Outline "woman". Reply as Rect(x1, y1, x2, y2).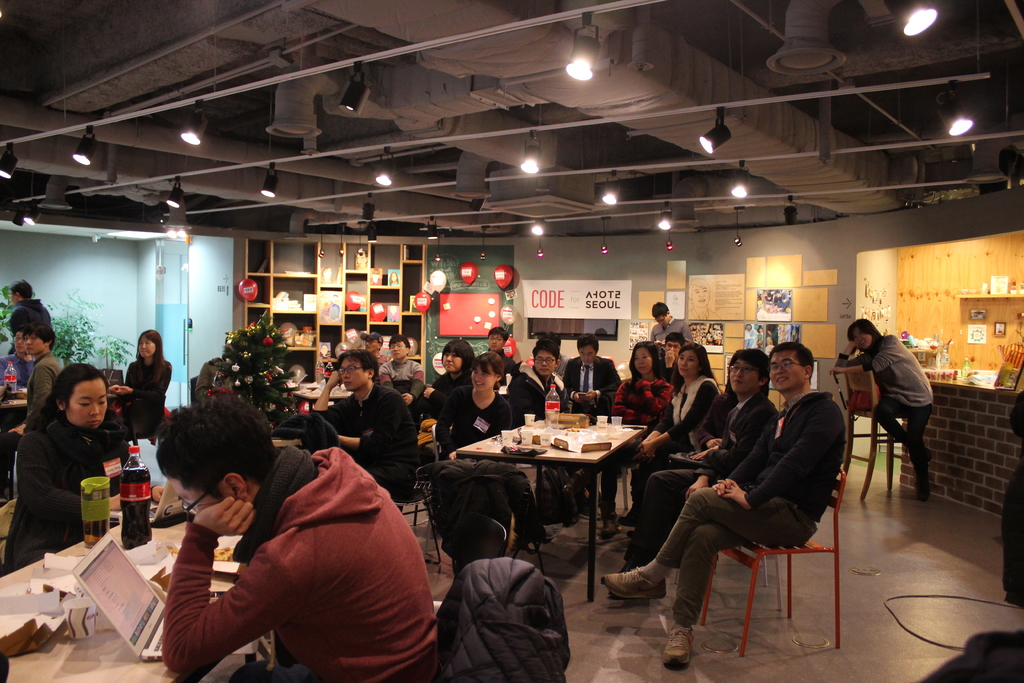
Rect(593, 346, 778, 602).
